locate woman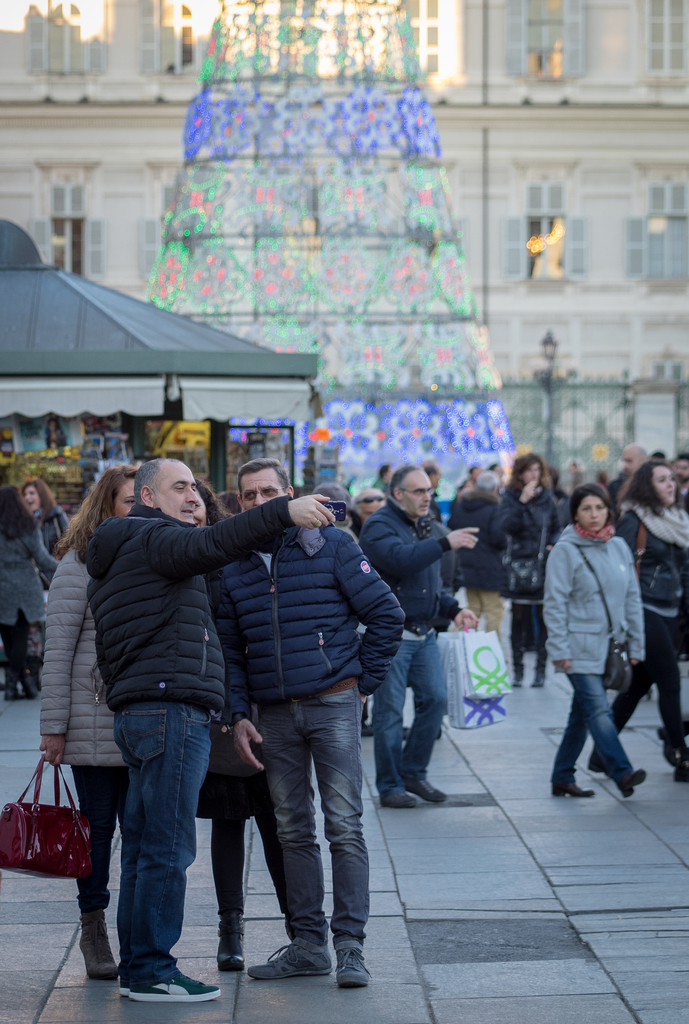
[571,460,688,792]
